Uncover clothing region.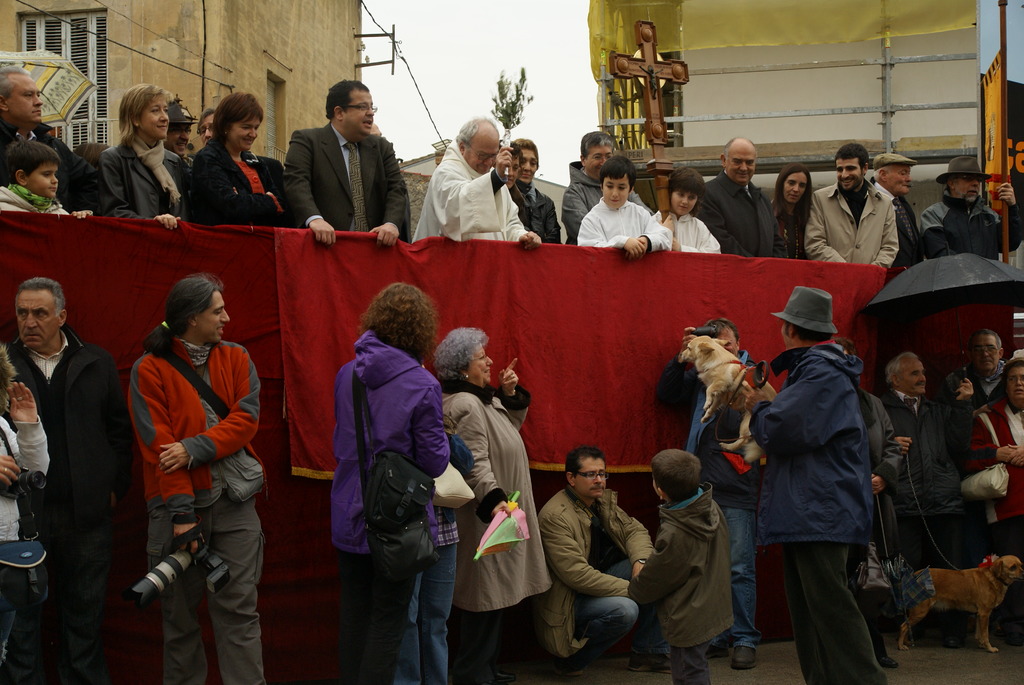
Uncovered: bbox(740, 335, 887, 684).
